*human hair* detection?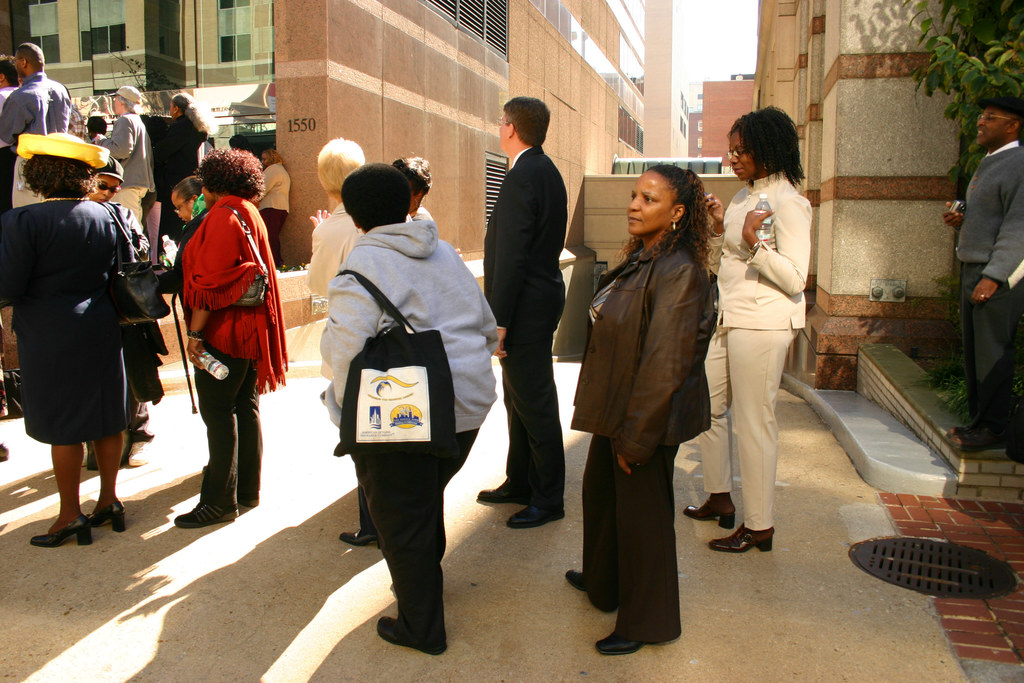
{"left": 340, "top": 162, "right": 410, "bottom": 231}
